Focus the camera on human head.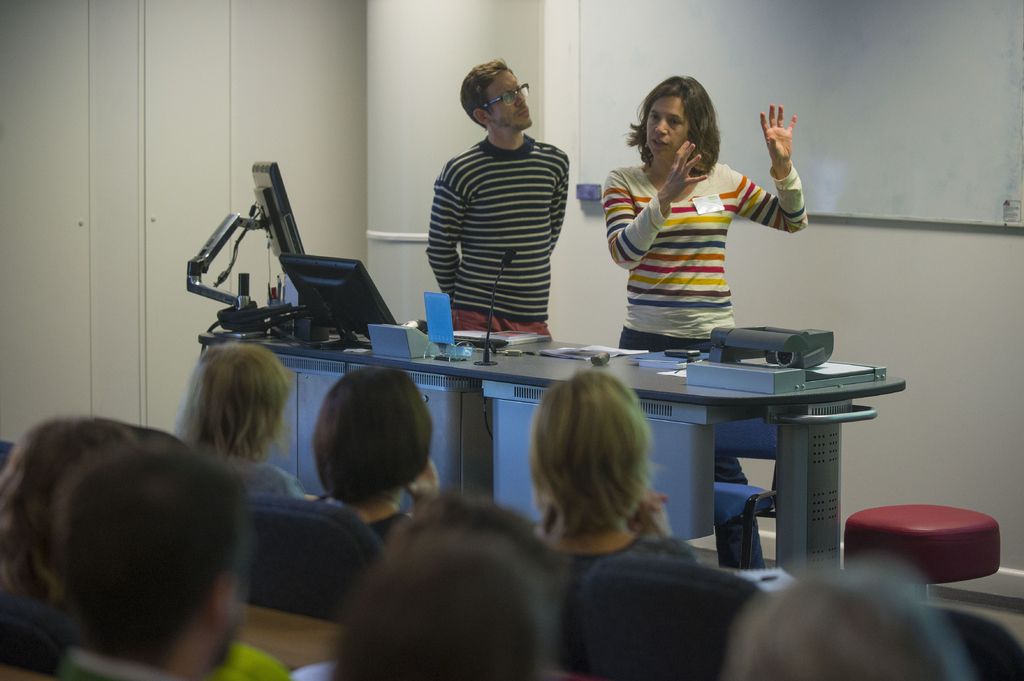
Focus region: left=641, top=70, right=719, bottom=158.
